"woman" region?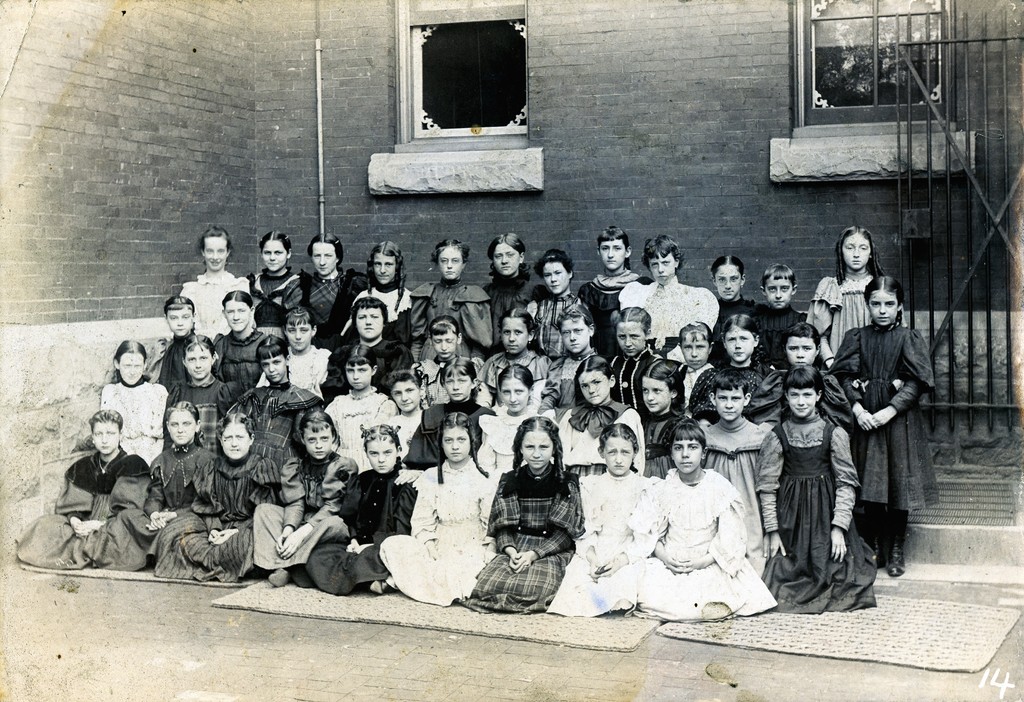
<box>296,230,370,346</box>
